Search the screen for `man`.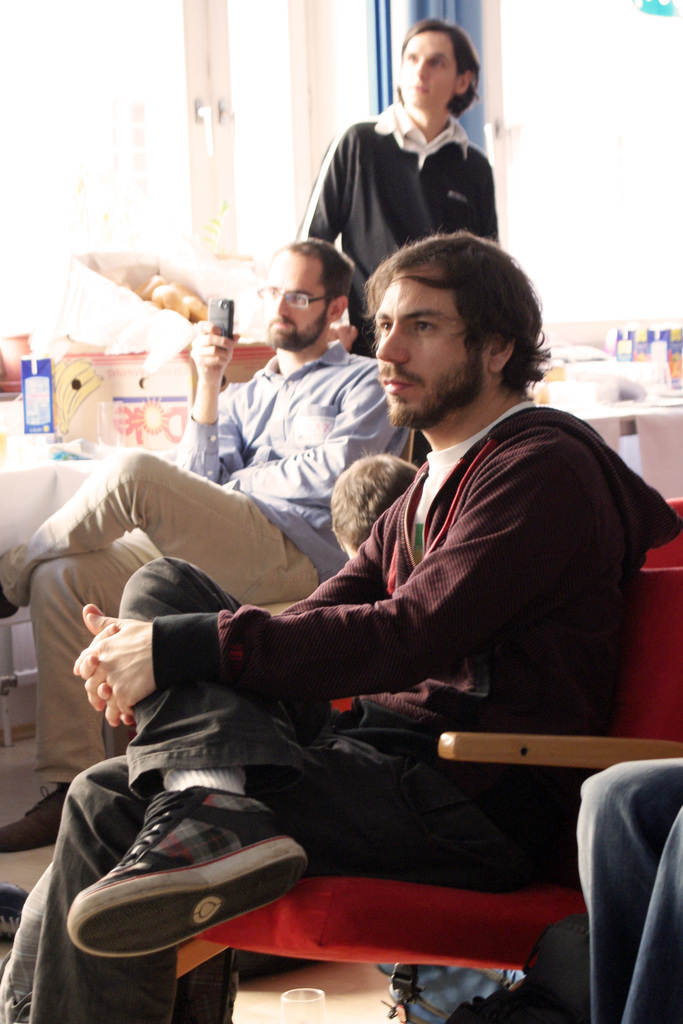
Found at bbox=(575, 753, 682, 1022).
